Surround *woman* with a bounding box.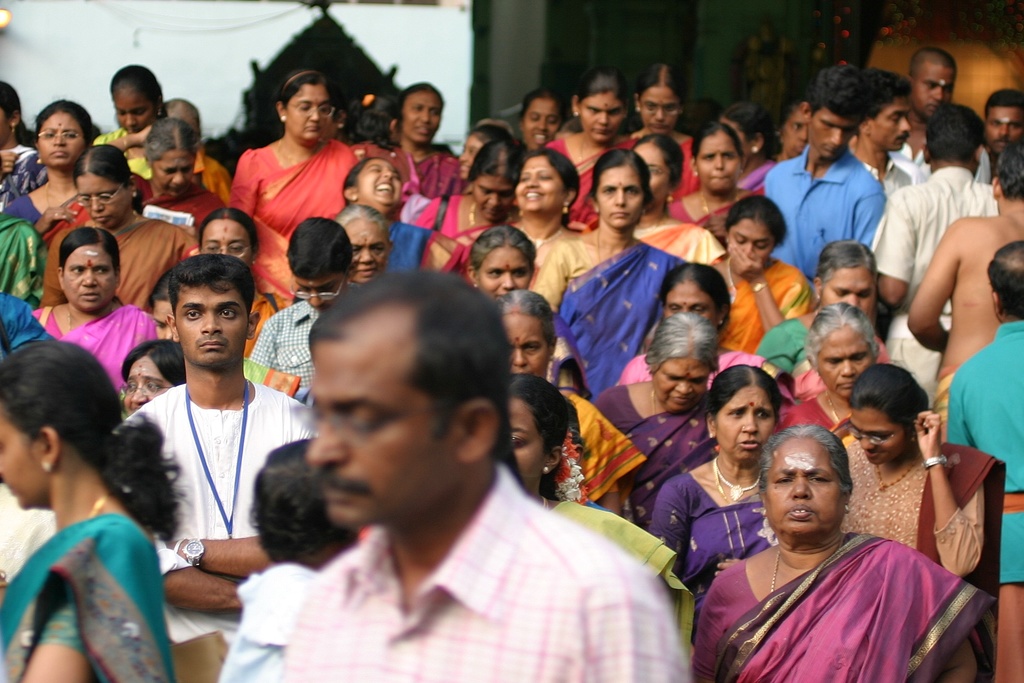
{"left": 538, "top": 145, "right": 692, "bottom": 390}.
